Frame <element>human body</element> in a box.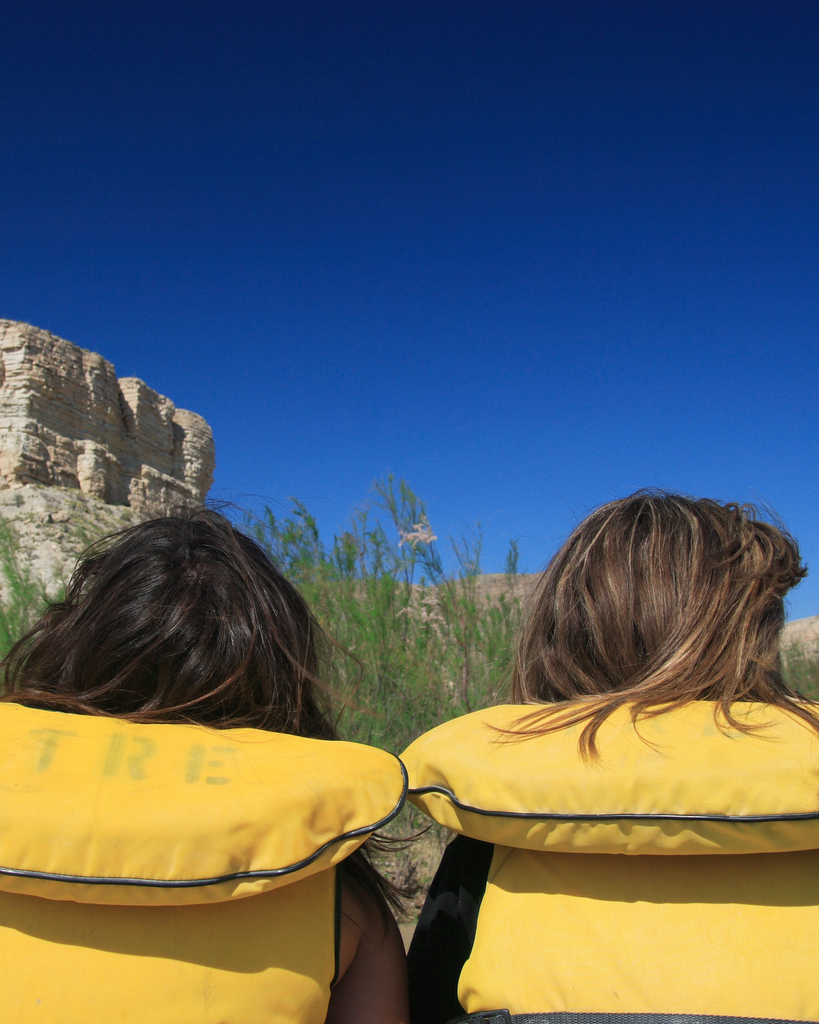
<region>0, 508, 415, 1023</region>.
